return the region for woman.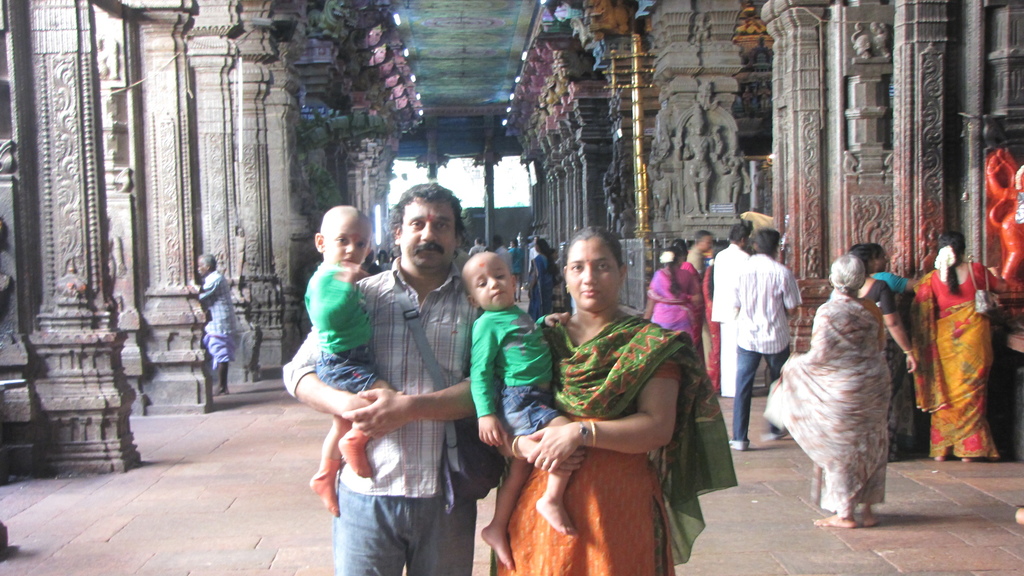
crop(525, 235, 562, 321).
